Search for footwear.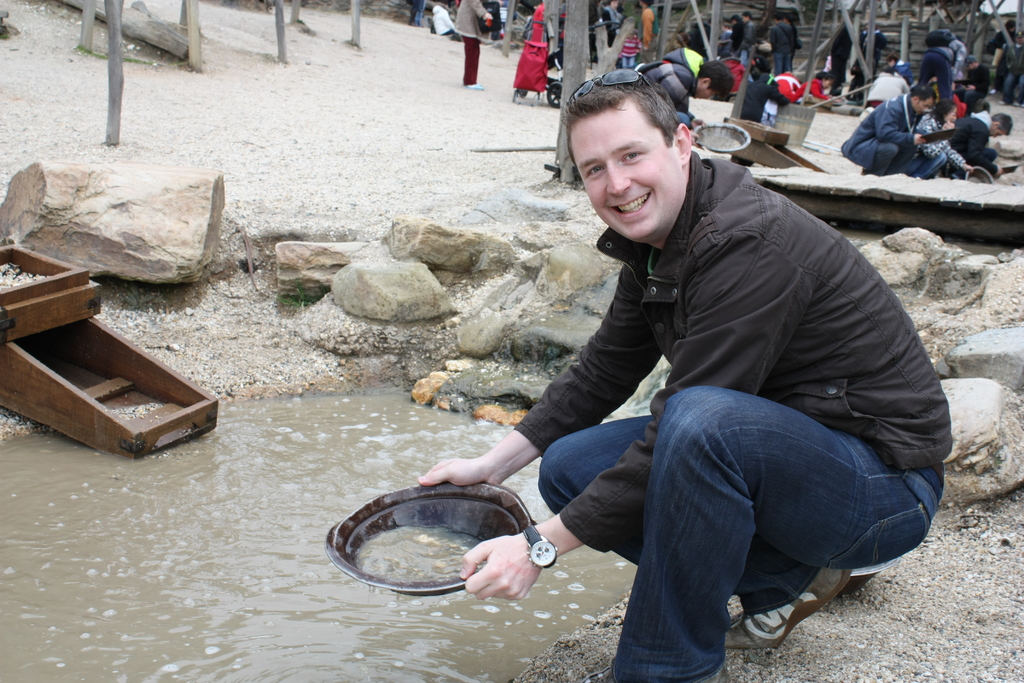
Found at select_region(724, 564, 849, 659).
